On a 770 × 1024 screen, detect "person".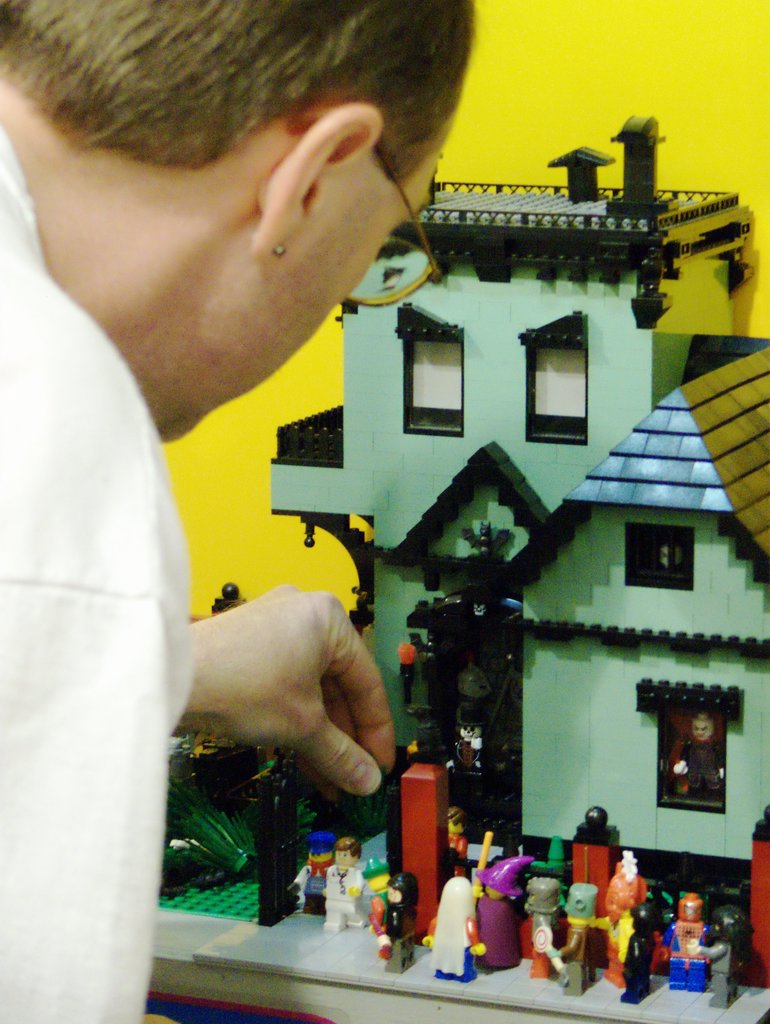
select_region(422, 873, 485, 985).
